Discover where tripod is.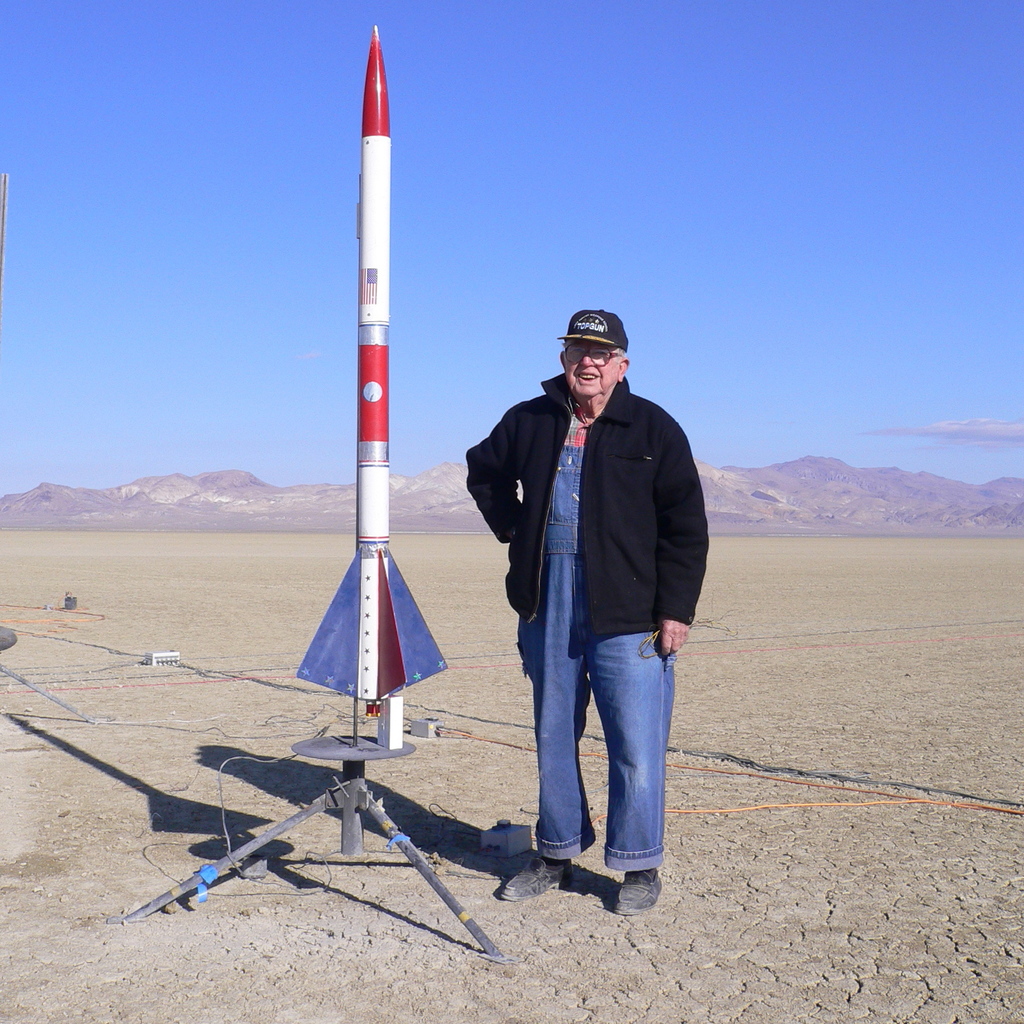
Discovered at {"left": 109, "top": 762, "right": 506, "bottom": 966}.
